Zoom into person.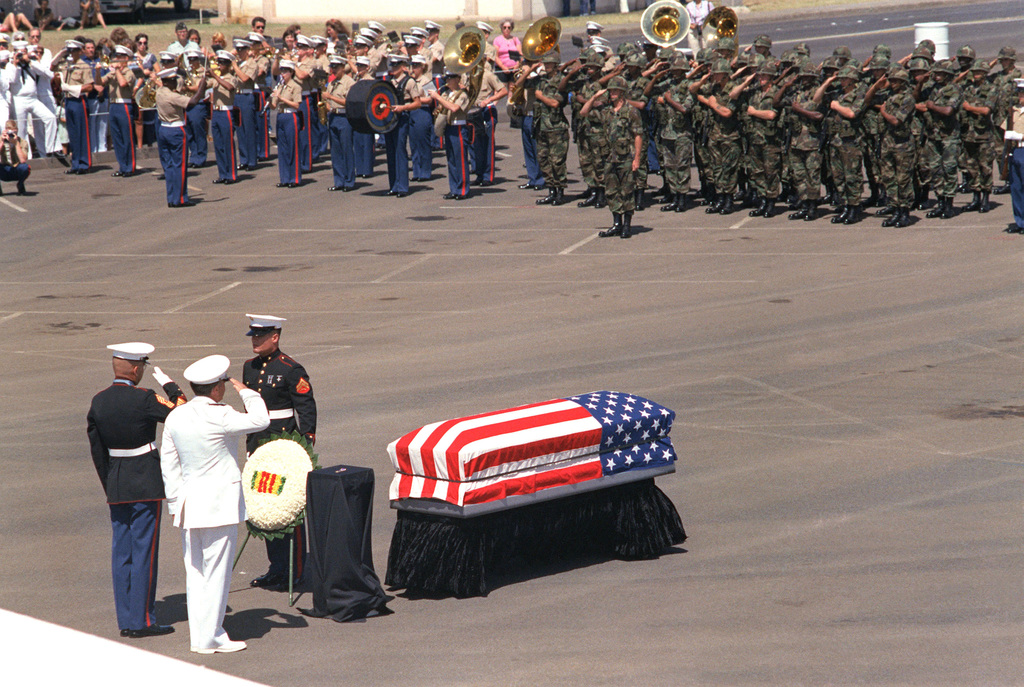
Zoom target: bbox=[85, 322, 165, 627].
